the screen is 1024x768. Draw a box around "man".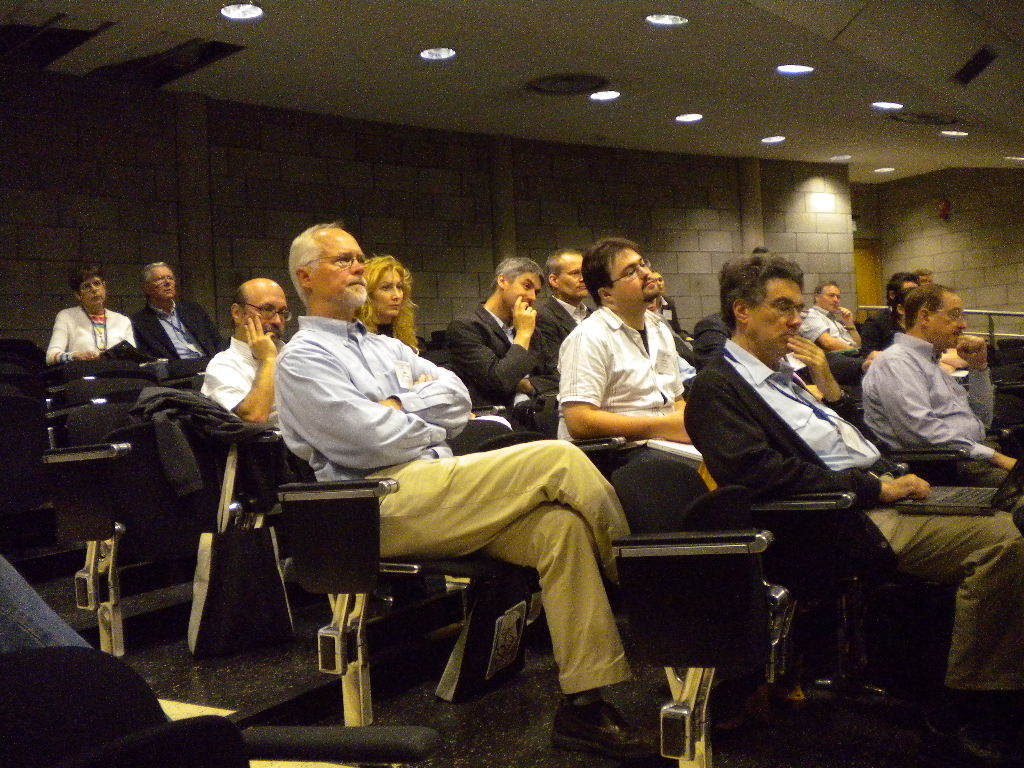
rect(684, 248, 1023, 753).
